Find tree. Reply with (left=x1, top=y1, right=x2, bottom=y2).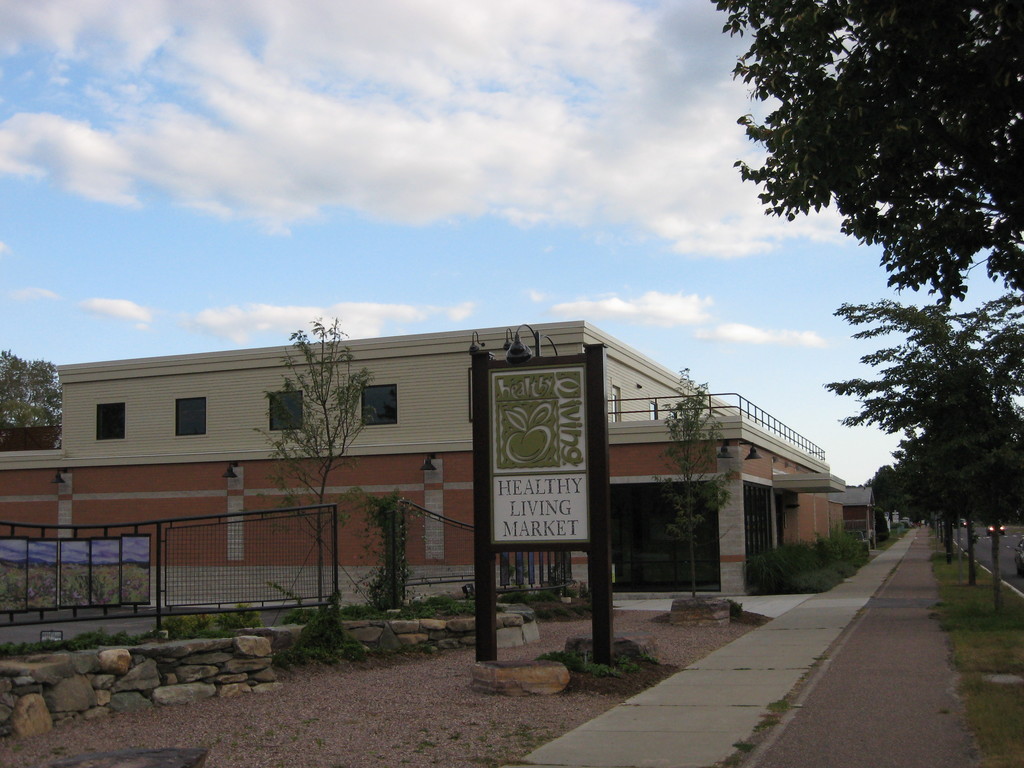
(left=650, top=365, right=733, bottom=595).
